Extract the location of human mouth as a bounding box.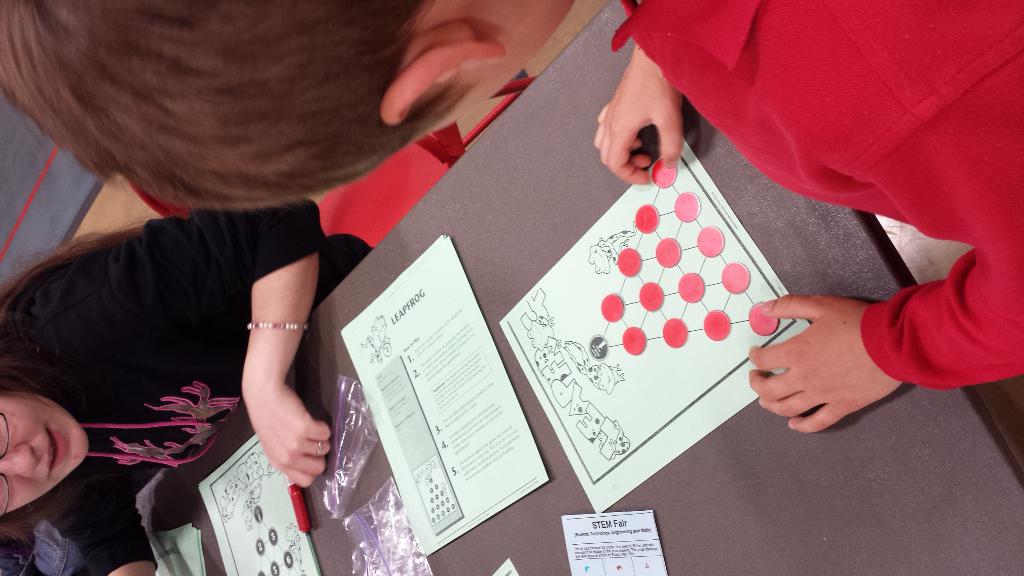
bbox=[45, 427, 72, 472].
